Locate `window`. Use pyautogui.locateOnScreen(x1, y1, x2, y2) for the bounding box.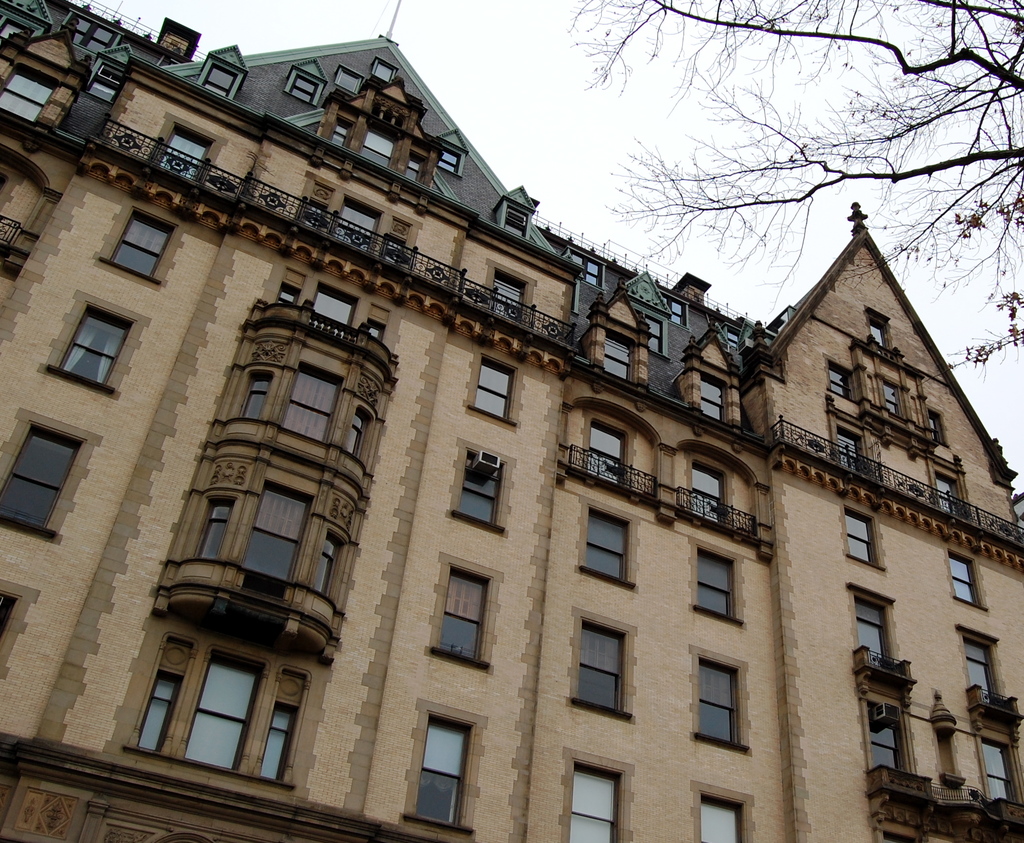
pyautogui.locateOnScreen(200, 494, 235, 561).
